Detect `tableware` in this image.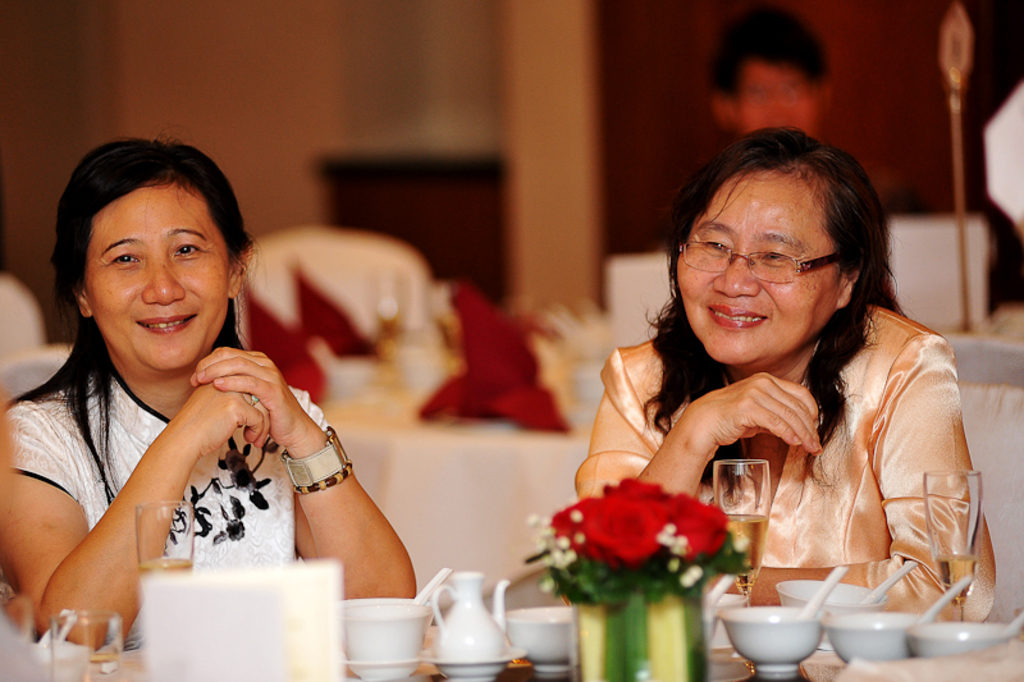
Detection: {"left": 709, "top": 462, "right": 769, "bottom": 582}.
